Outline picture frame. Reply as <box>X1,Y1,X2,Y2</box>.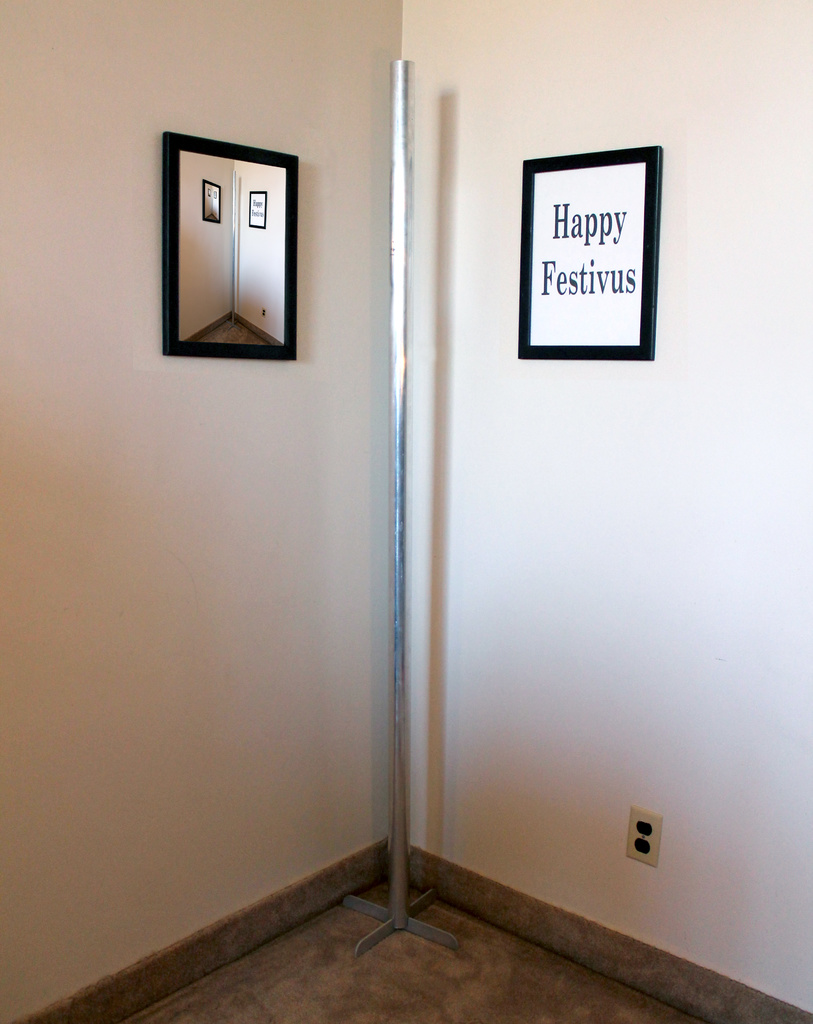
<box>245,189,268,228</box>.
